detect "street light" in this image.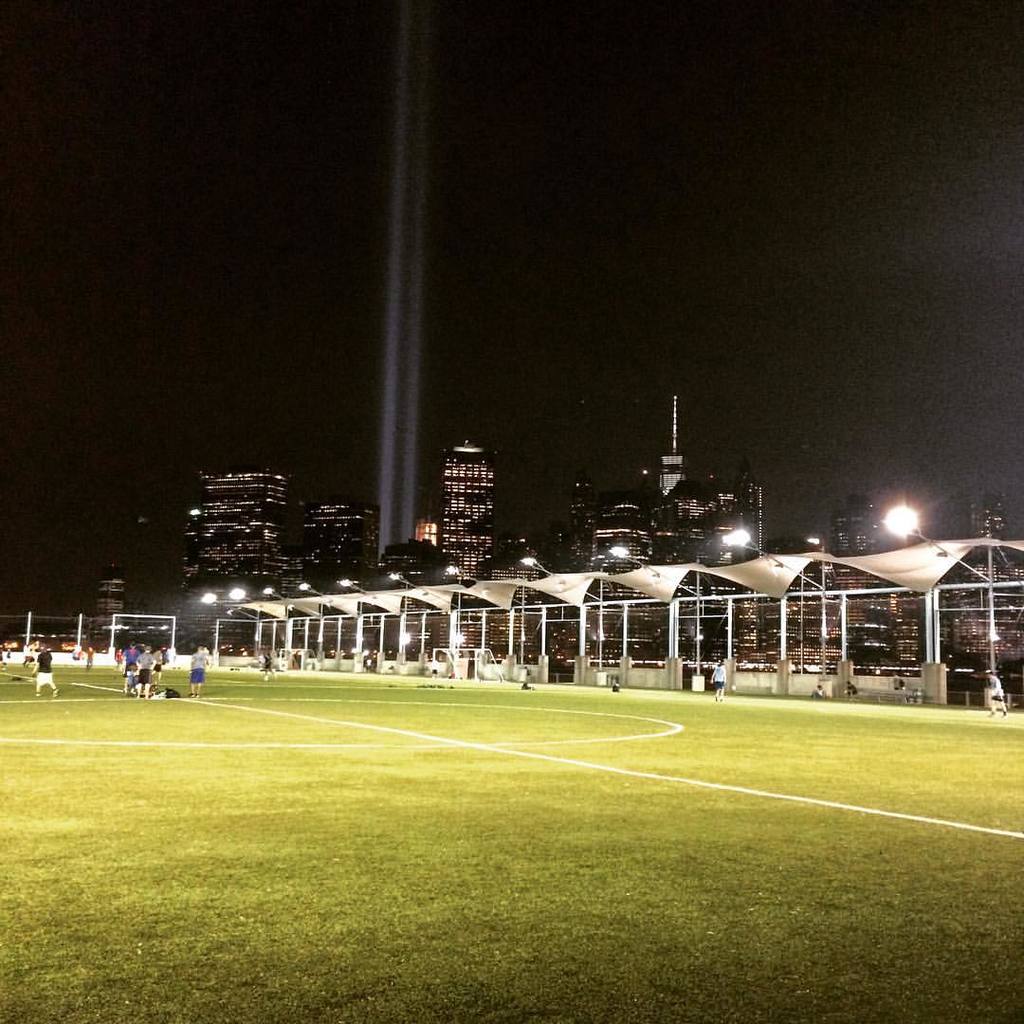
Detection: select_region(388, 565, 463, 684).
